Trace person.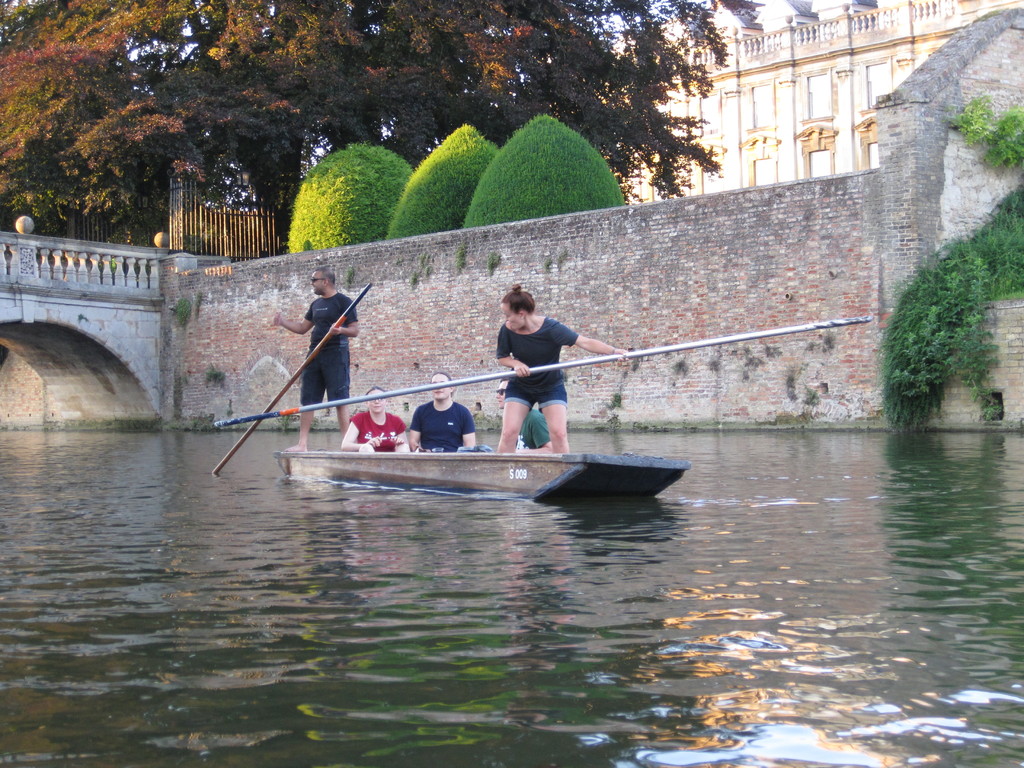
Traced to crop(491, 374, 554, 452).
